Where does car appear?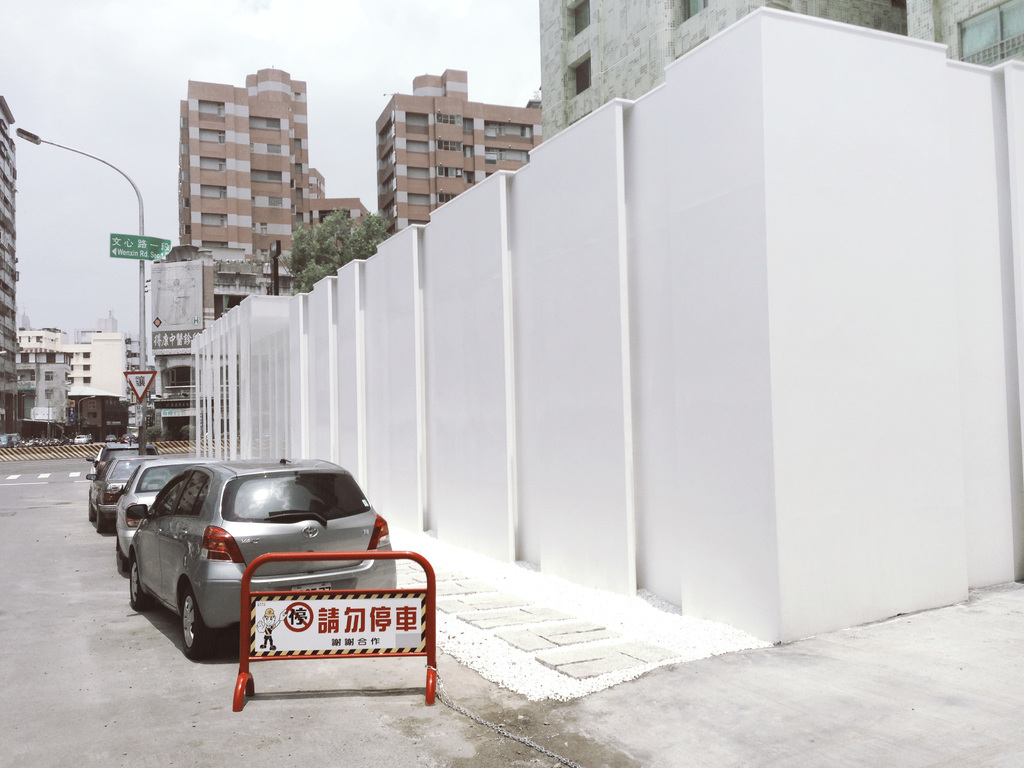
Appears at select_region(86, 445, 138, 474).
